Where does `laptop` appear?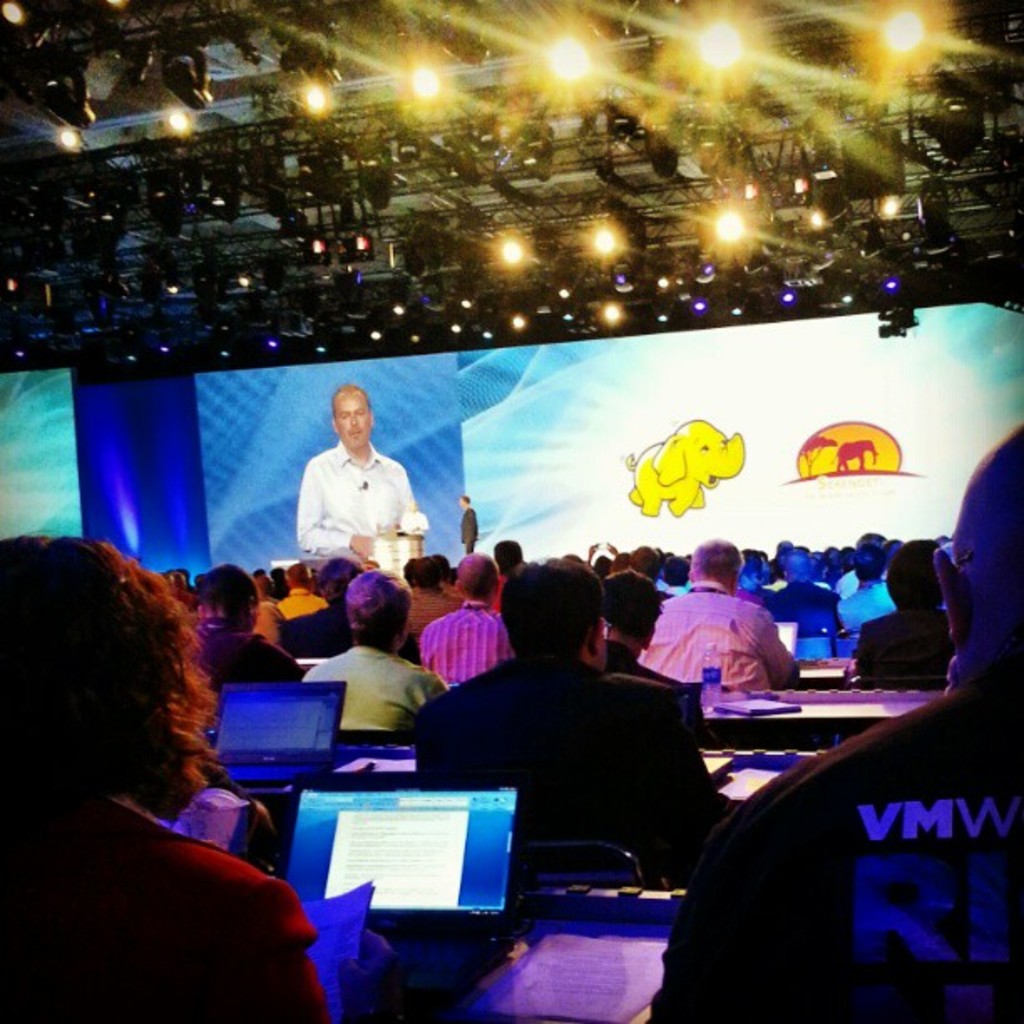
Appears at x1=281, y1=780, x2=542, y2=979.
